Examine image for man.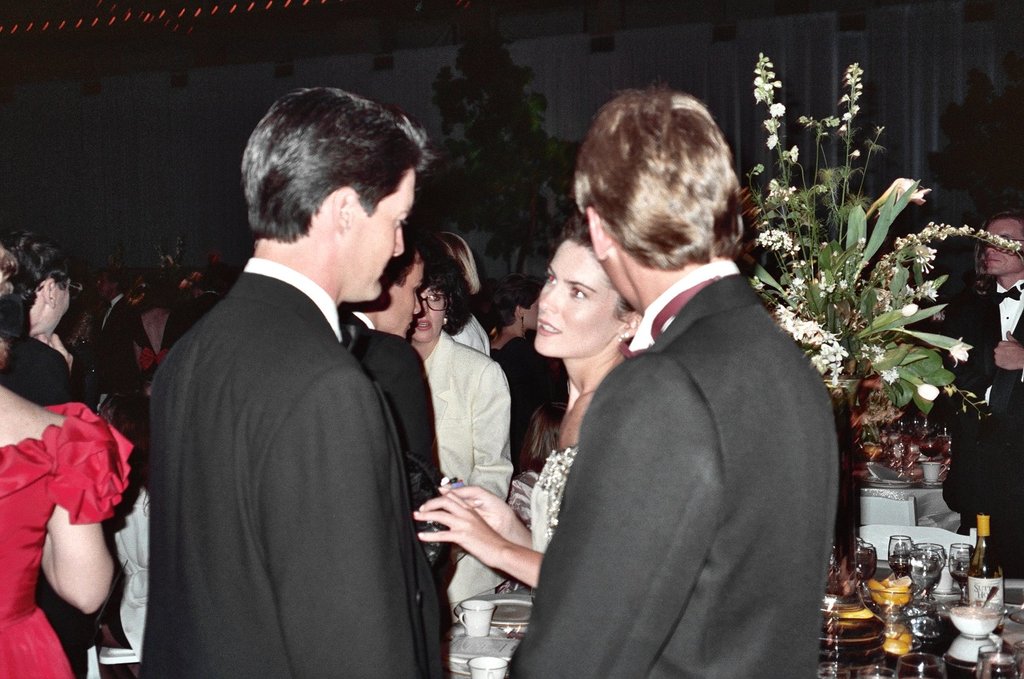
Examination result: (x1=128, y1=87, x2=468, y2=670).
